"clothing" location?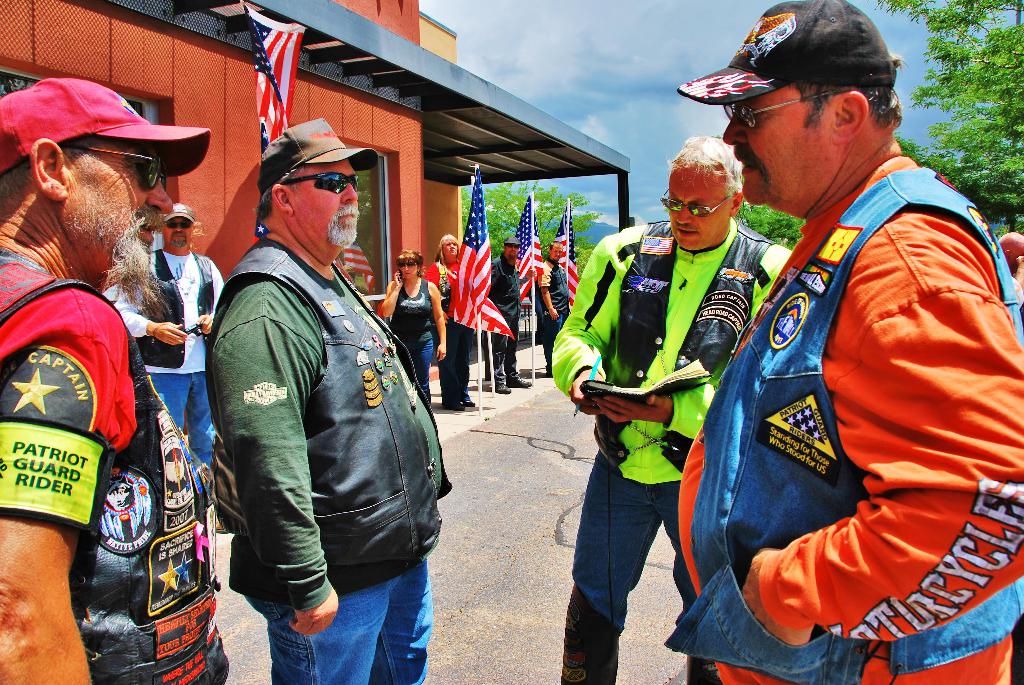
103:252:227:370
